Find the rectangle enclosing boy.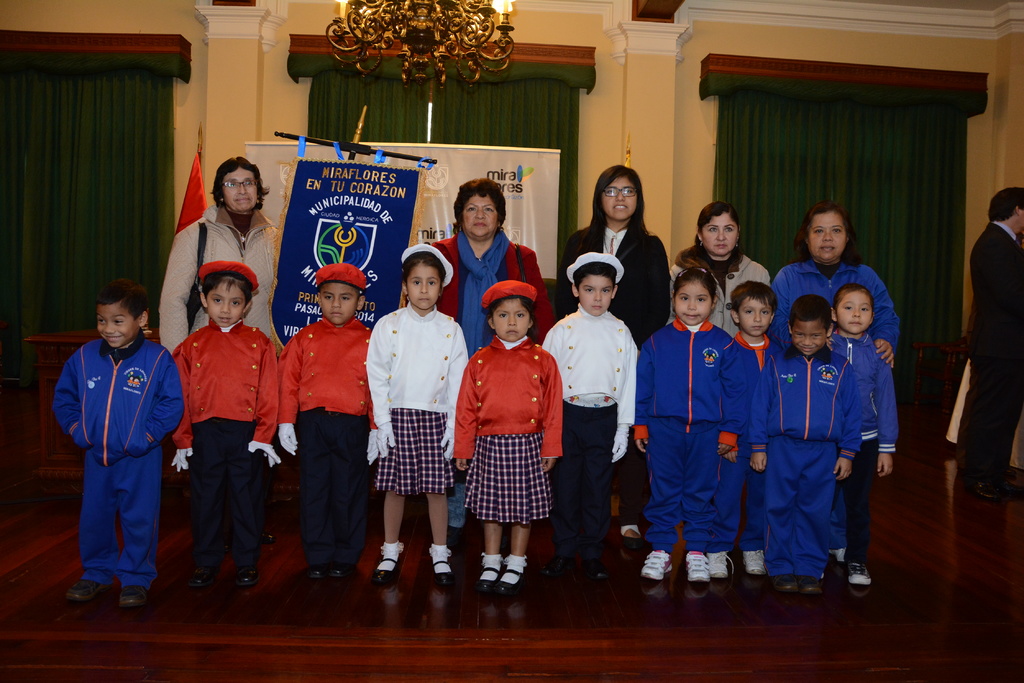
box=[729, 285, 785, 577].
